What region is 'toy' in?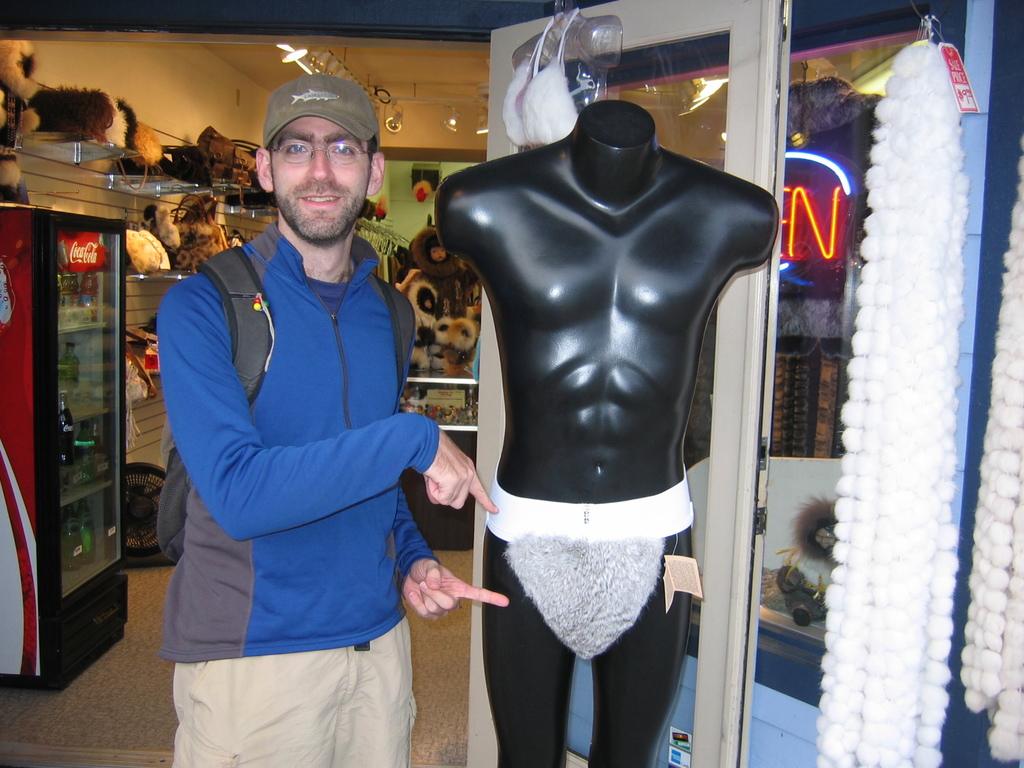
l=783, t=490, r=840, b=566.
